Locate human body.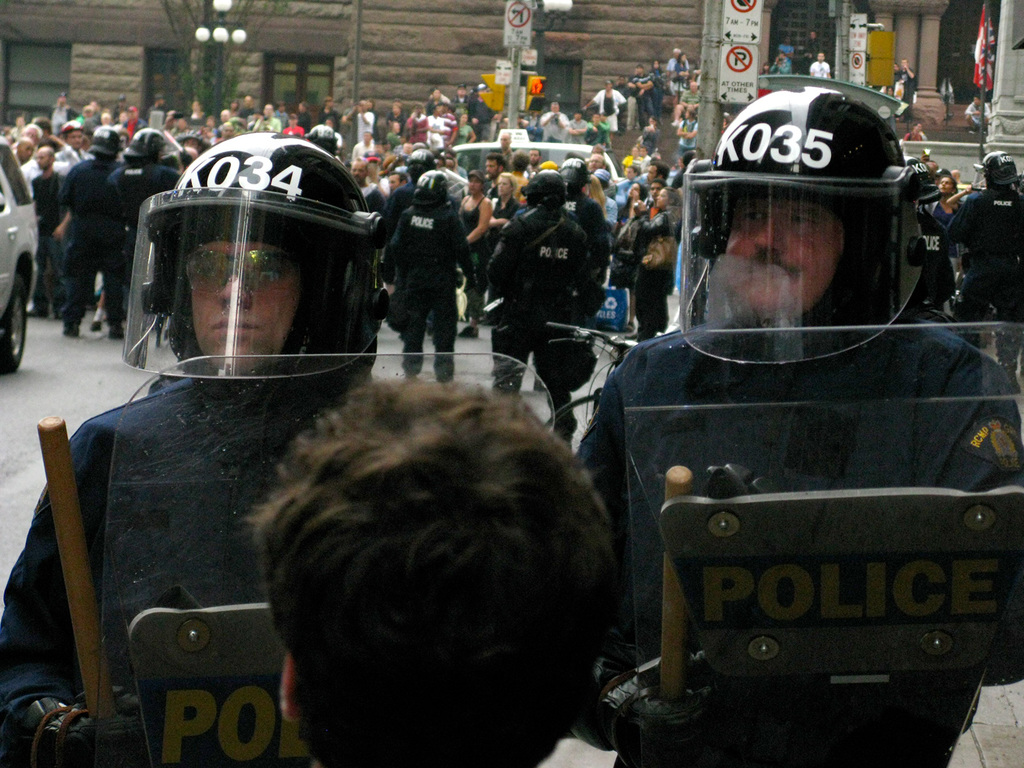
Bounding box: bbox=(556, 154, 605, 290).
